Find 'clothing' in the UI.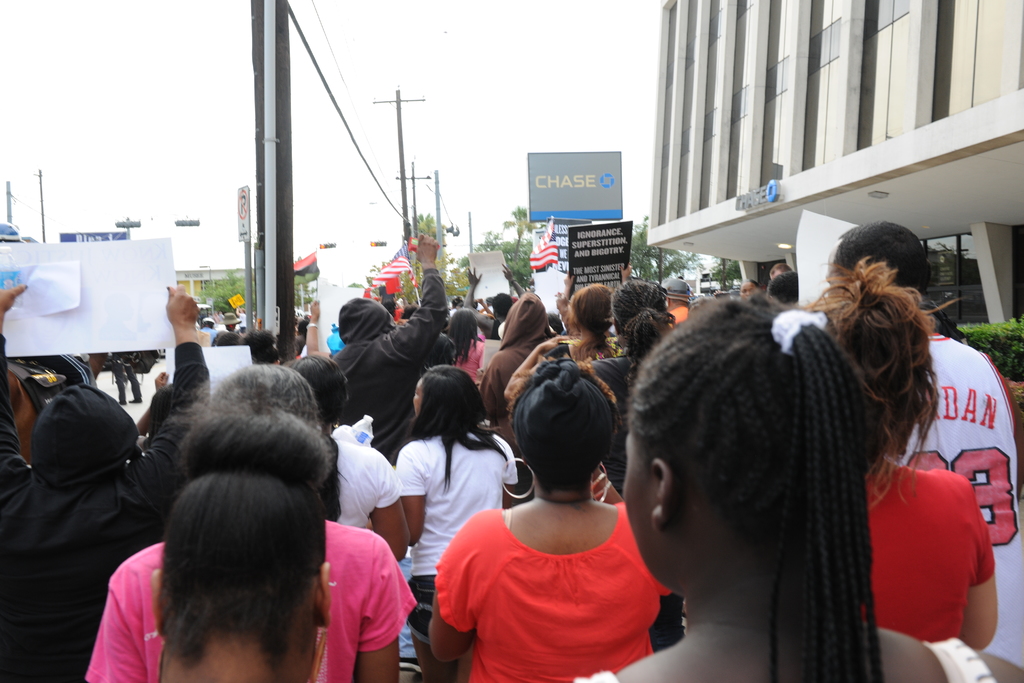
UI element at 874,460,998,649.
